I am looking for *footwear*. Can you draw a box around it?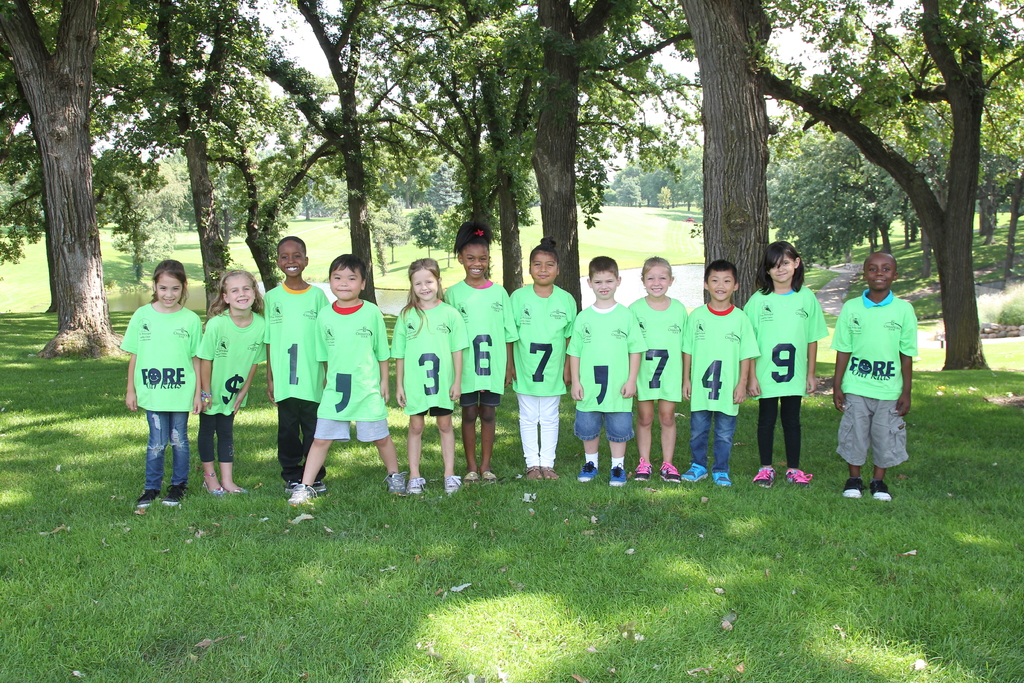
Sure, the bounding box is [161,482,189,505].
